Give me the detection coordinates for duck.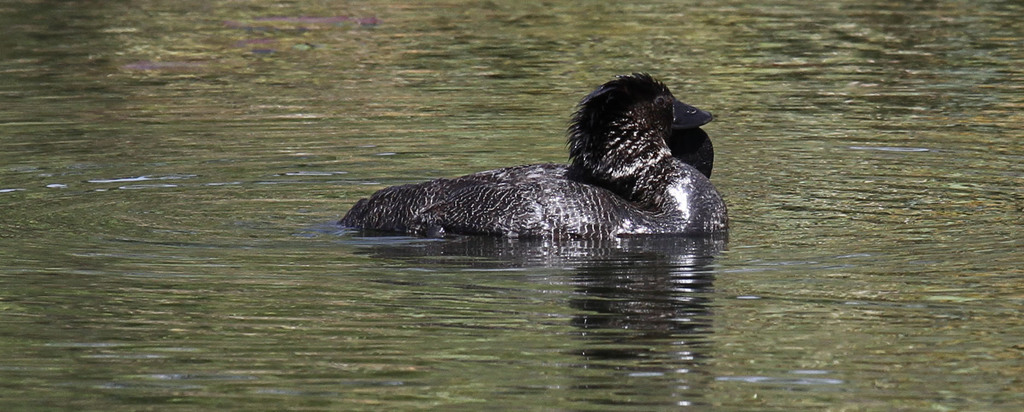
(337, 72, 728, 238).
